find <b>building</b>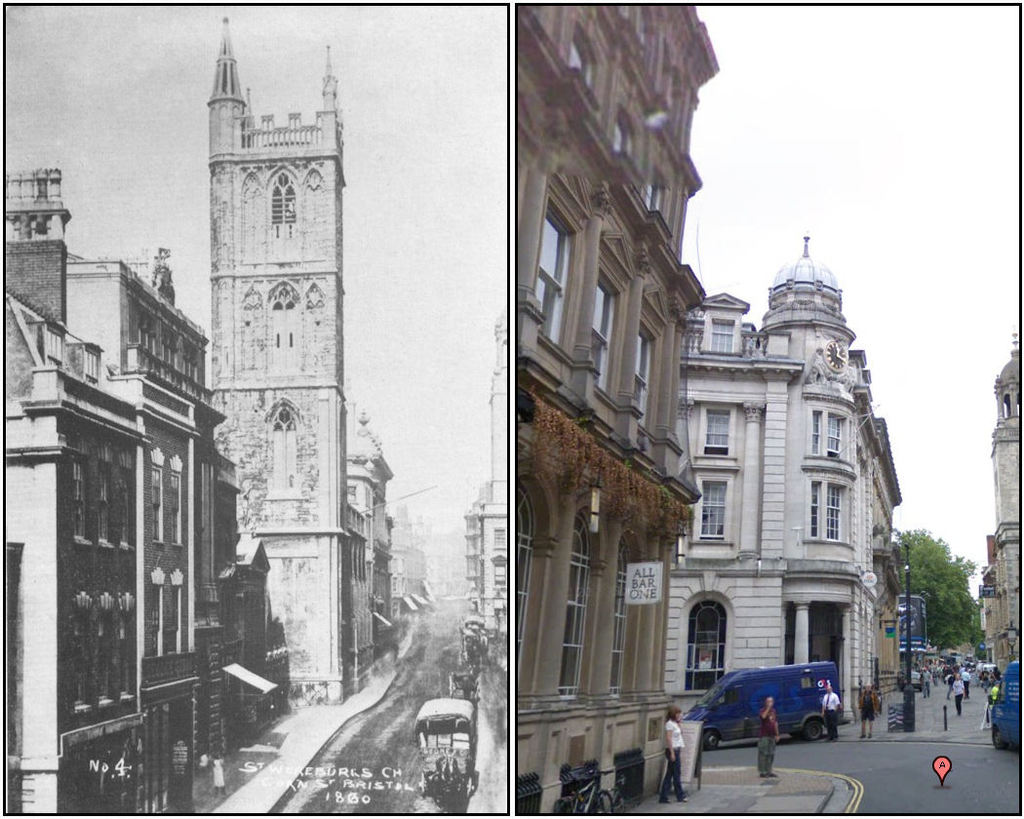
pyautogui.locateOnScreen(663, 236, 905, 726)
